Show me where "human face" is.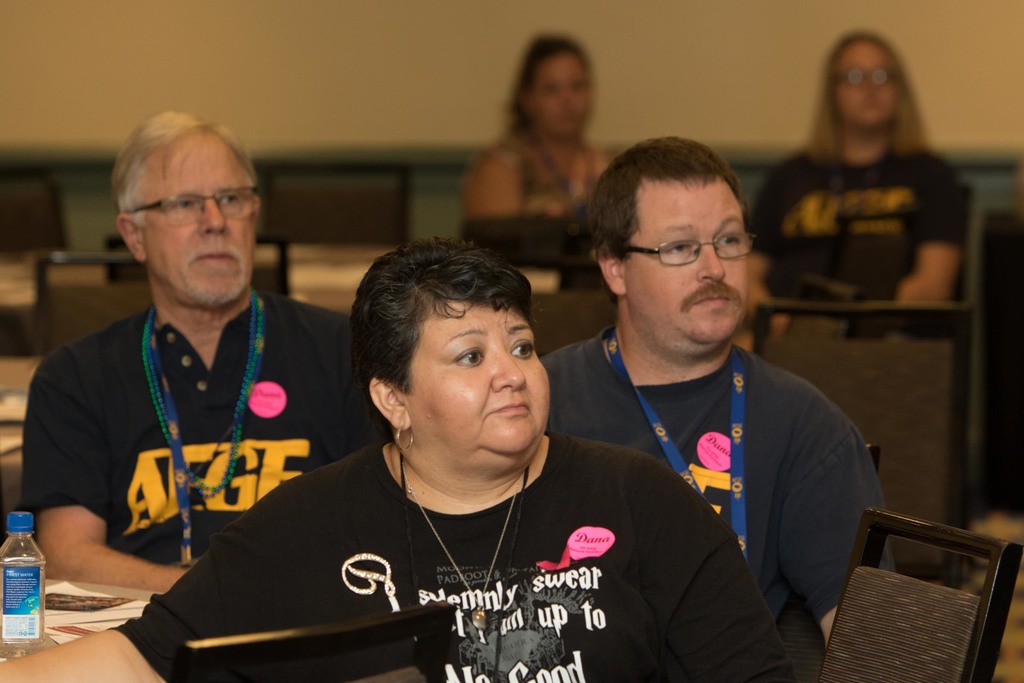
"human face" is at Rect(835, 31, 902, 133).
